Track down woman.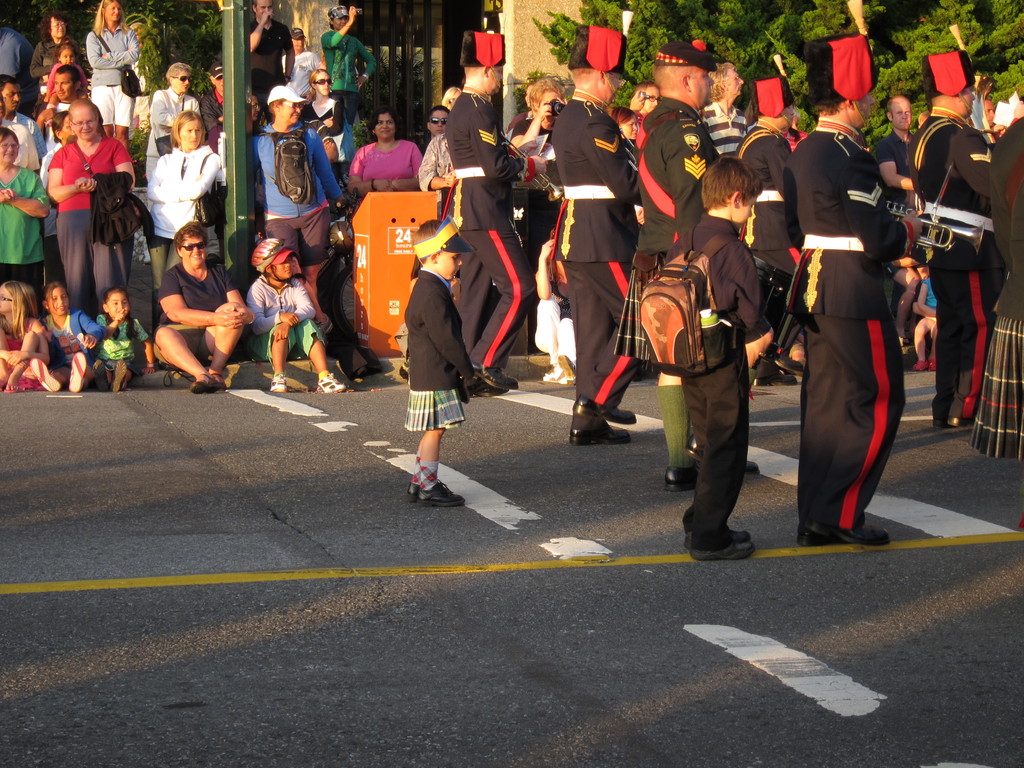
Tracked to [x1=147, y1=60, x2=198, y2=182].
